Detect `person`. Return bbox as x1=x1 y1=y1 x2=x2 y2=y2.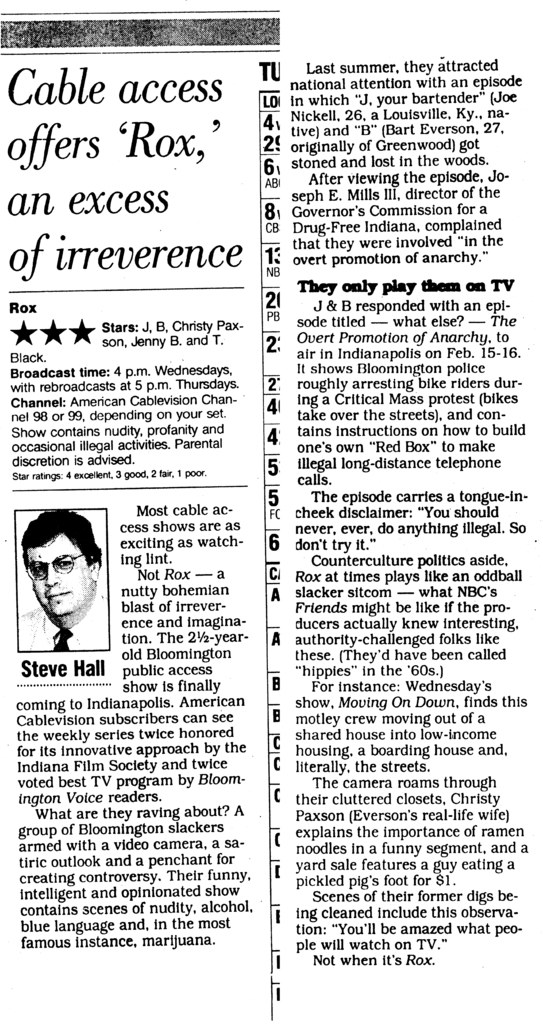
x1=10 y1=496 x2=108 y2=652.
